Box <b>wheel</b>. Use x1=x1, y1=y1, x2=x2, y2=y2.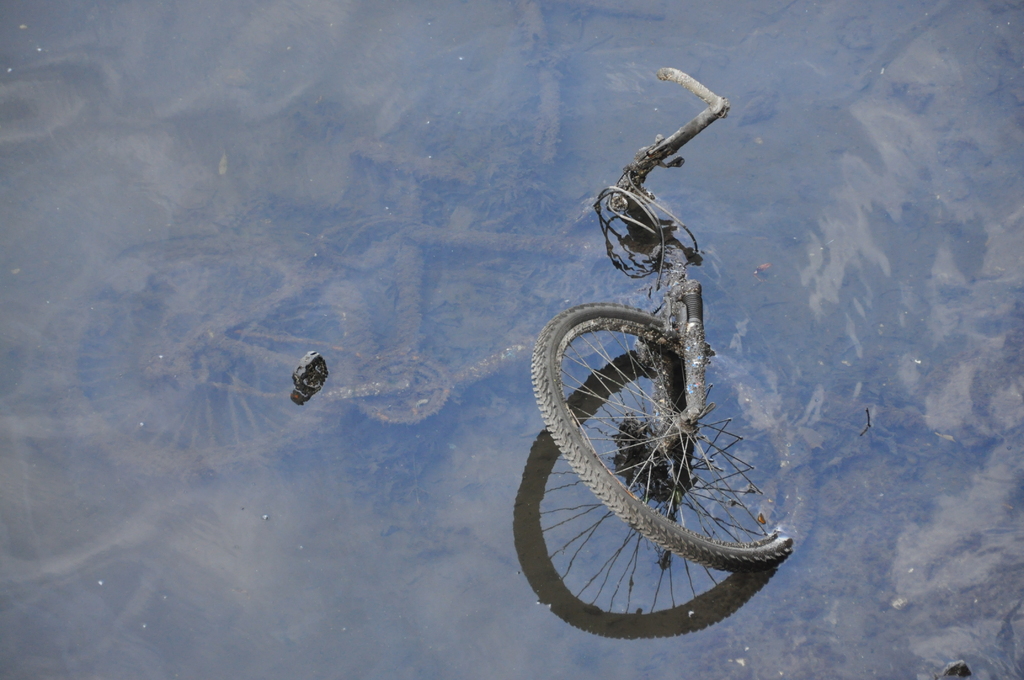
x1=46, y1=238, x2=376, y2=476.
